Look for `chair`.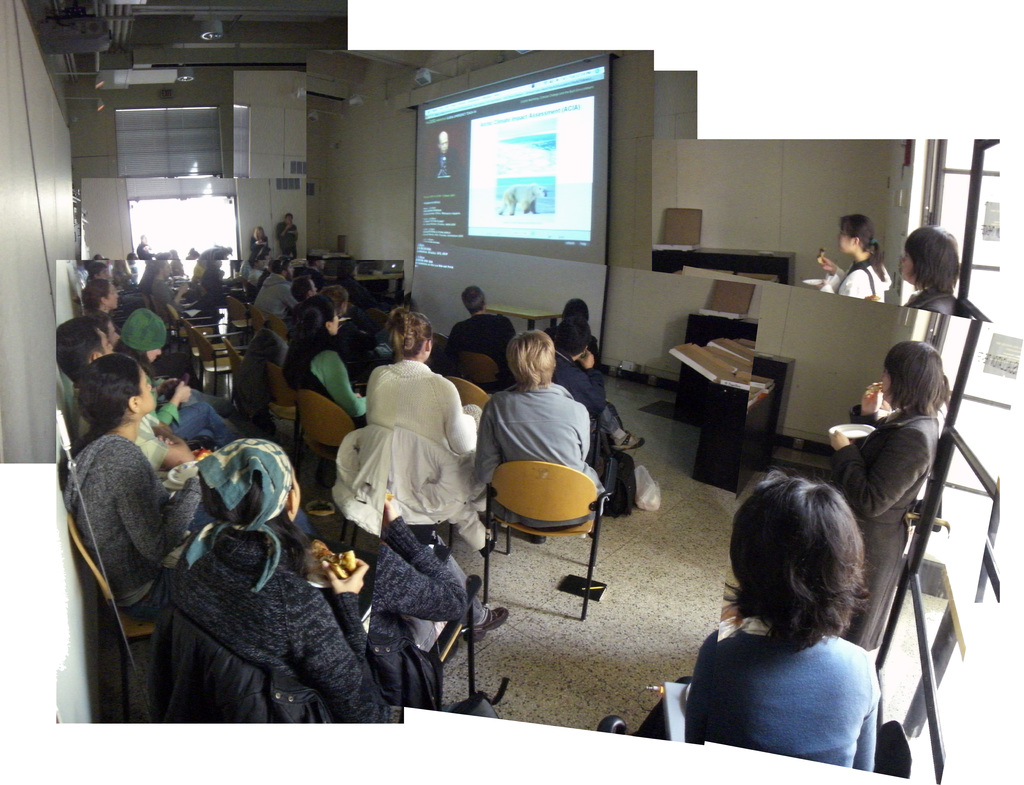
Found: (x1=180, y1=316, x2=230, y2=369).
